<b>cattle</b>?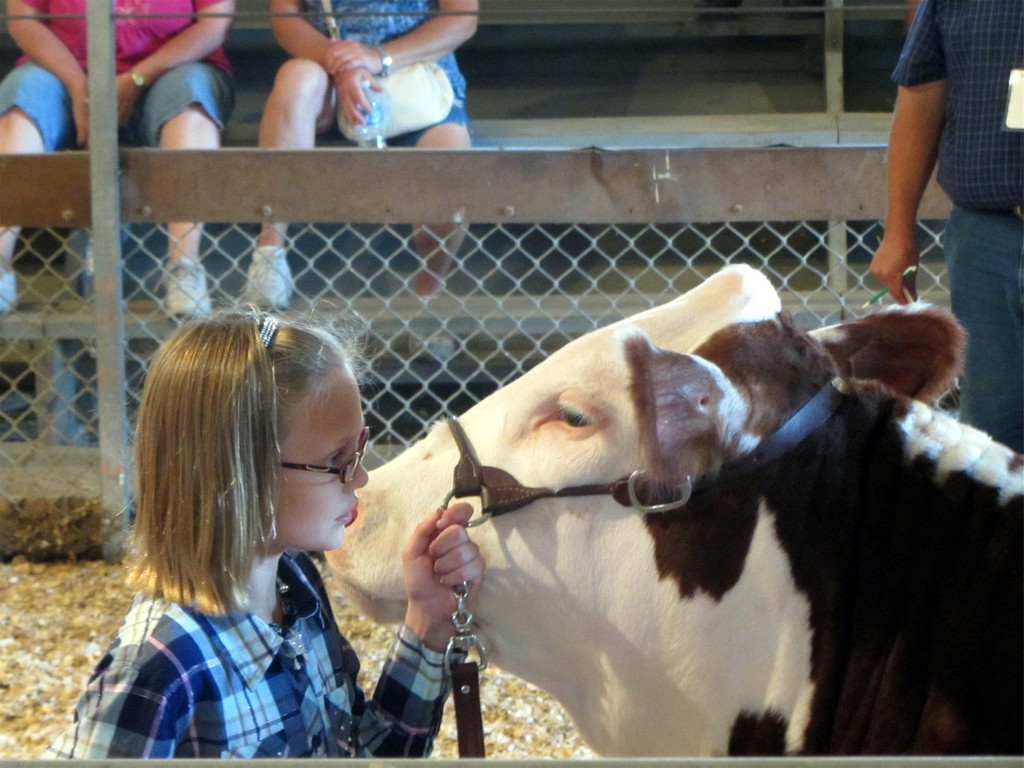
(left=325, top=262, right=1023, bottom=767)
